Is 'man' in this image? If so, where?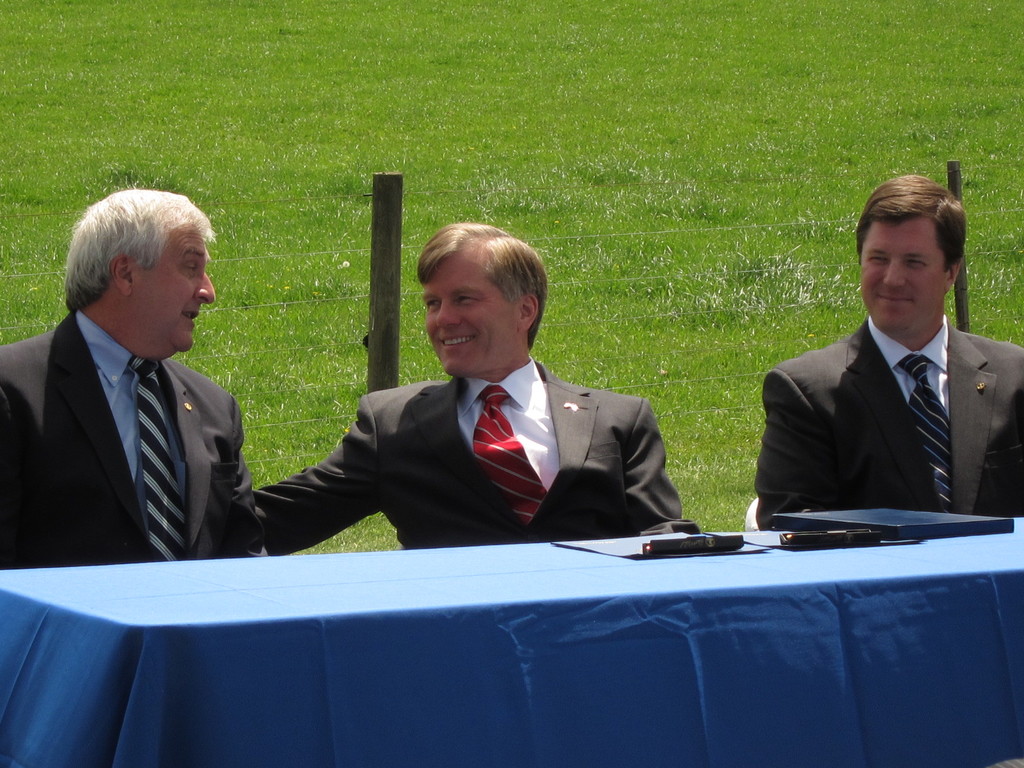
Yes, at <bbox>0, 185, 262, 574</bbox>.
